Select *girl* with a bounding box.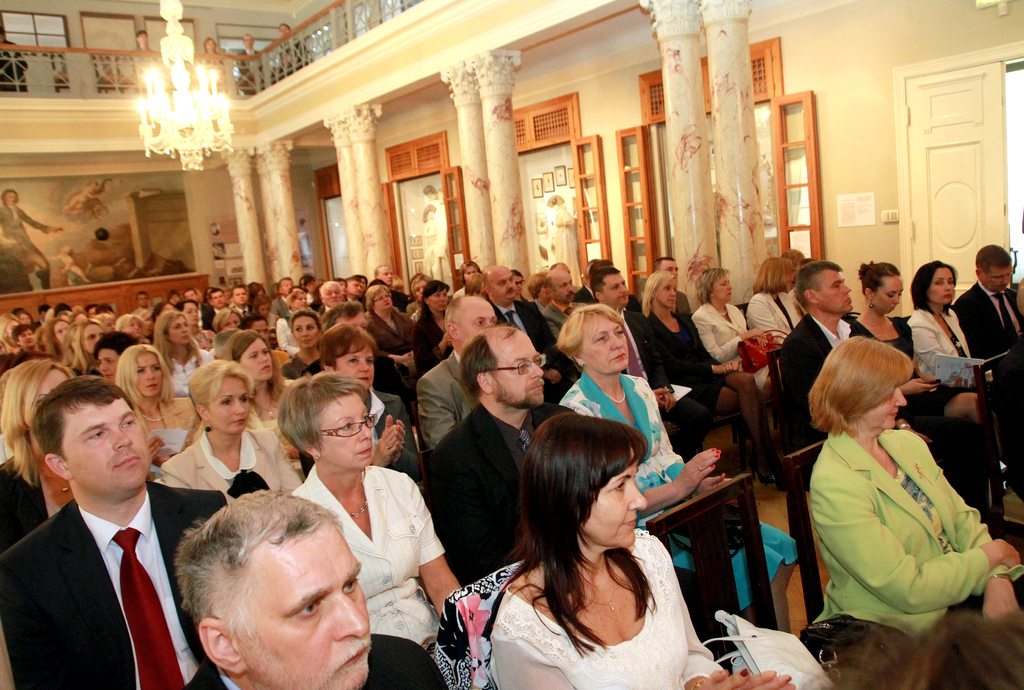
(632,268,774,484).
